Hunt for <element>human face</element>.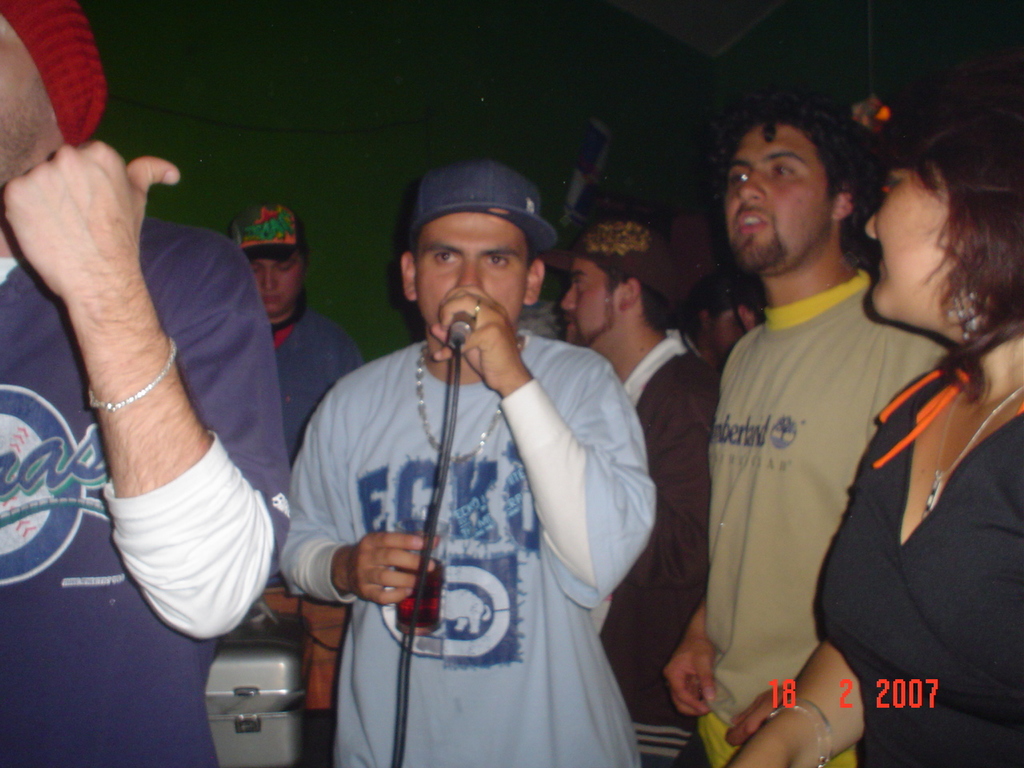
Hunted down at x1=557, y1=261, x2=619, y2=341.
